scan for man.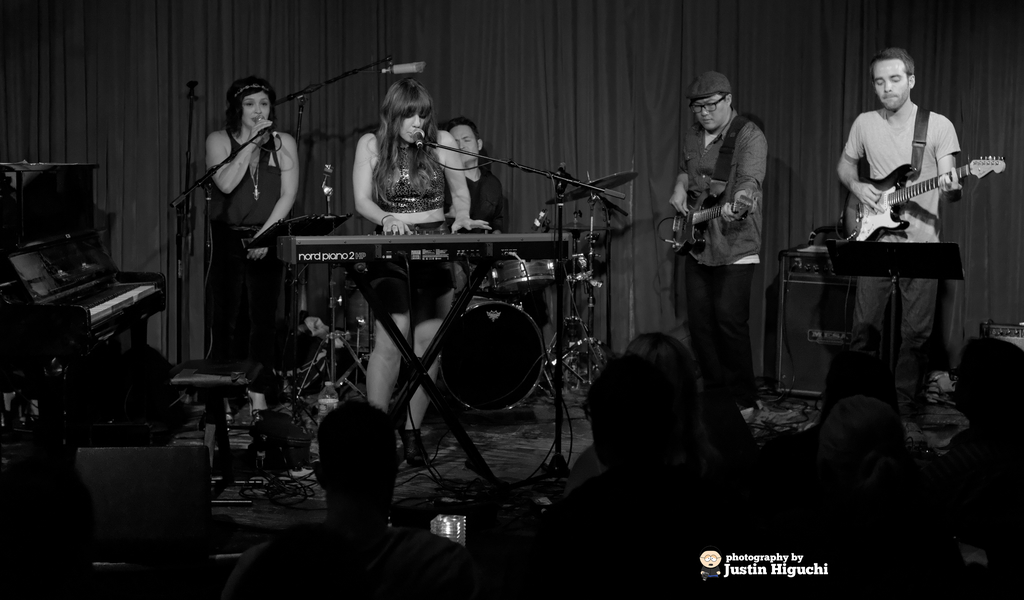
Scan result: select_region(834, 44, 960, 445).
